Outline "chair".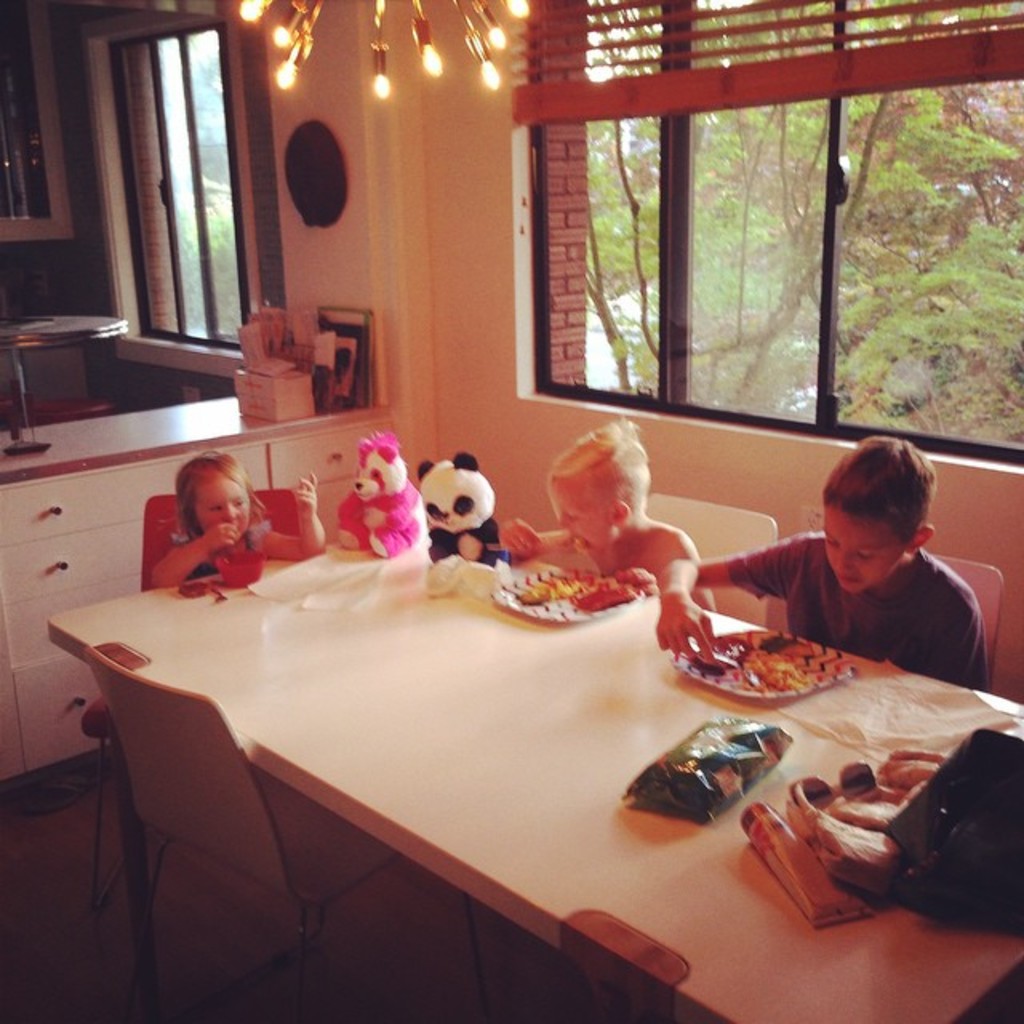
Outline: 94,486,298,947.
